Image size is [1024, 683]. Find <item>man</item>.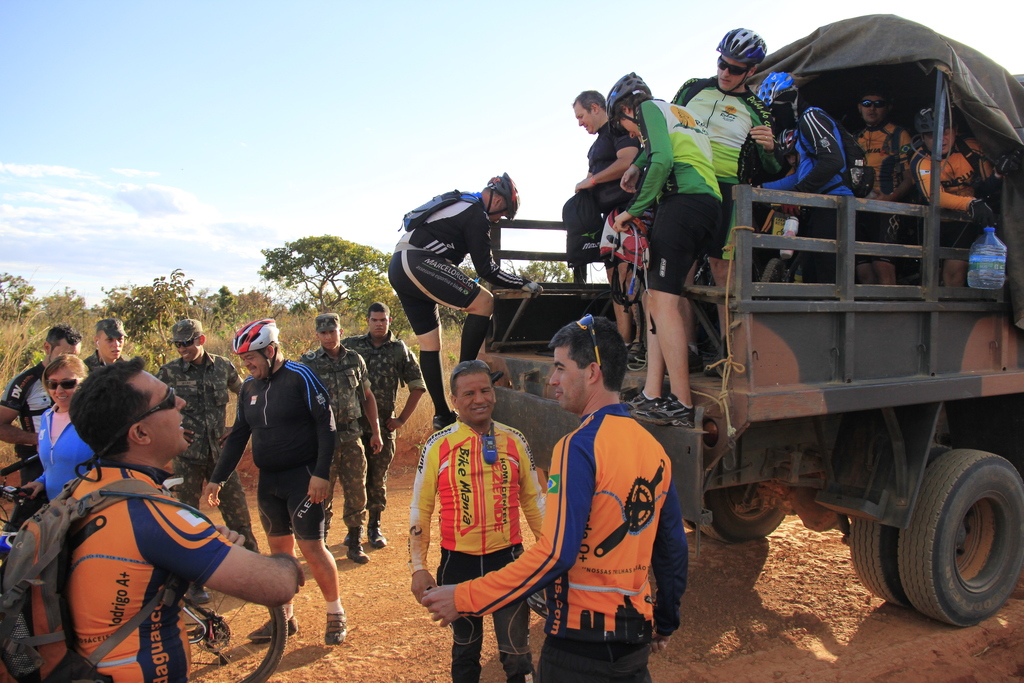
BBox(386, 172, 545, 429).
